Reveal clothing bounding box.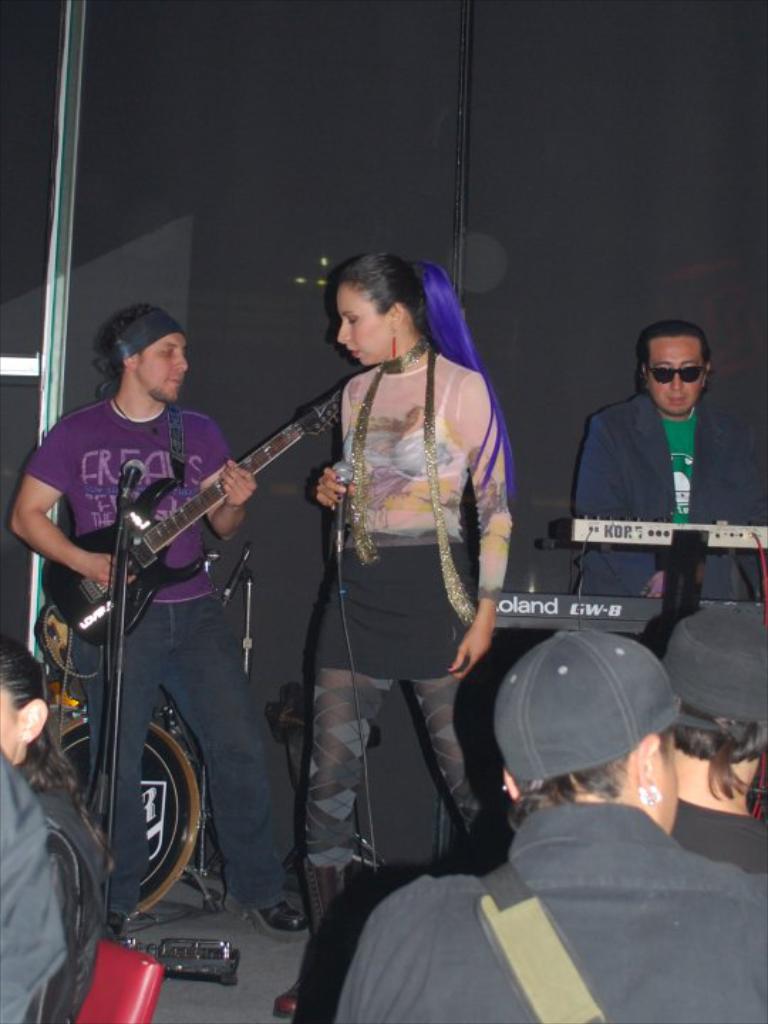
Revealed: [304, 361, 523, 946].
